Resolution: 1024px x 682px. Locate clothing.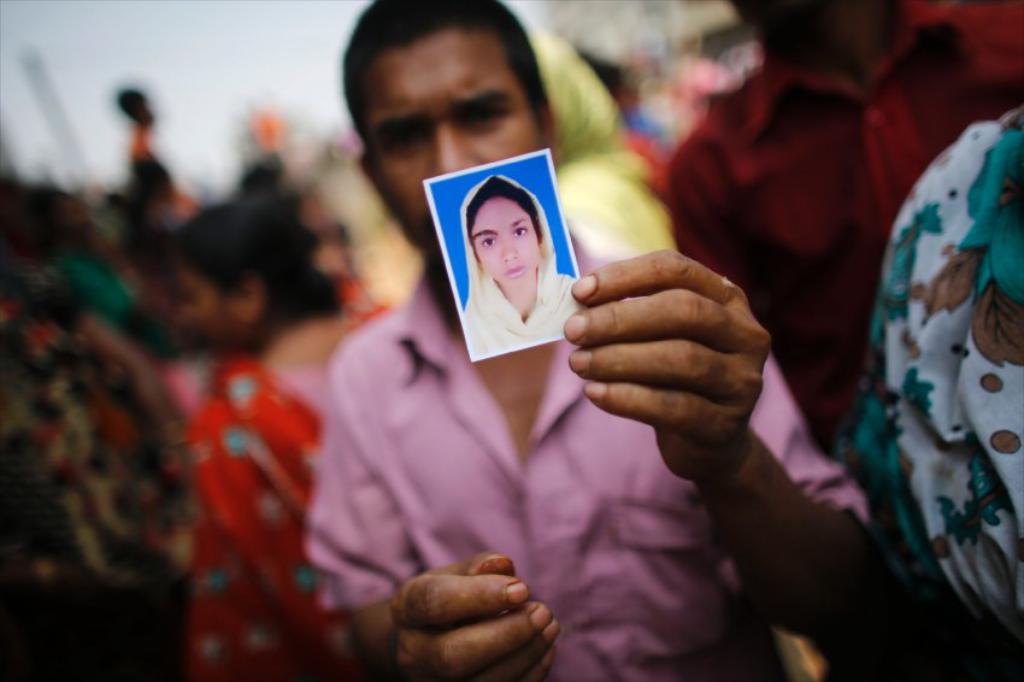
box(658, 0, 1023, 454).
